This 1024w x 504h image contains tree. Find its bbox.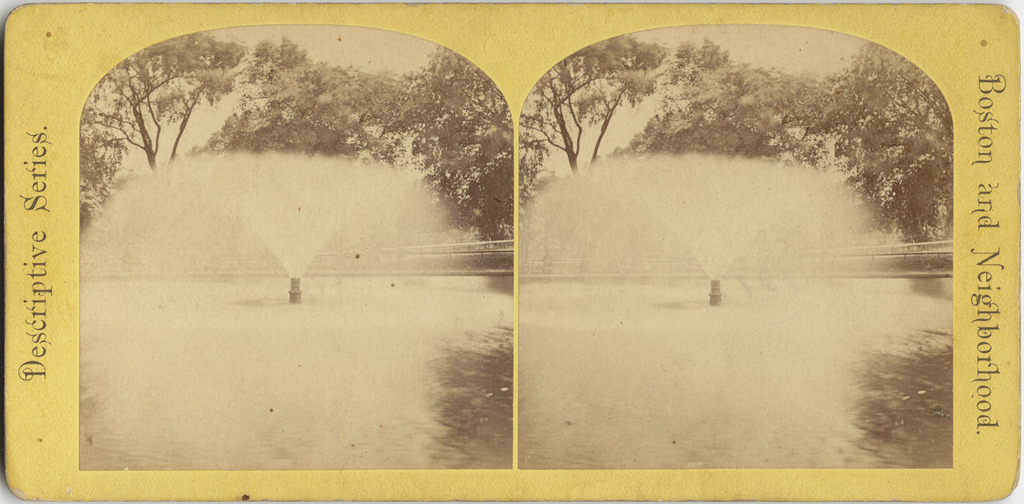
region(392, 43, 520, 270).
